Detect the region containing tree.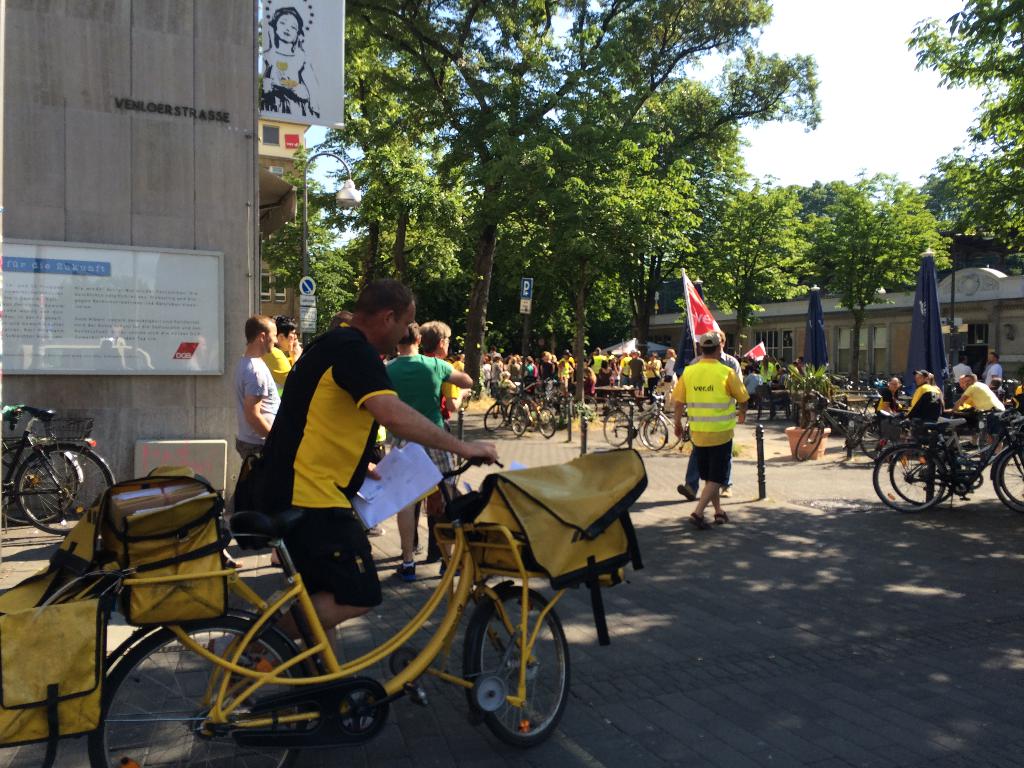
816, 163, 948, 383.
